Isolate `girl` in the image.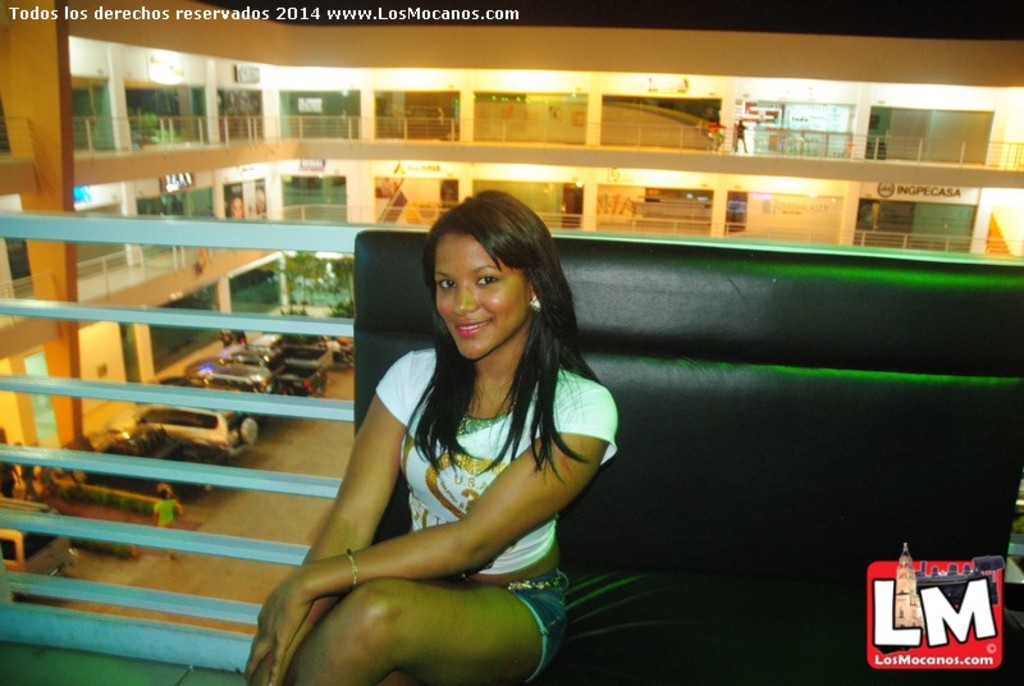
Isolated region: l=246, t=188, r=622, b=685.
